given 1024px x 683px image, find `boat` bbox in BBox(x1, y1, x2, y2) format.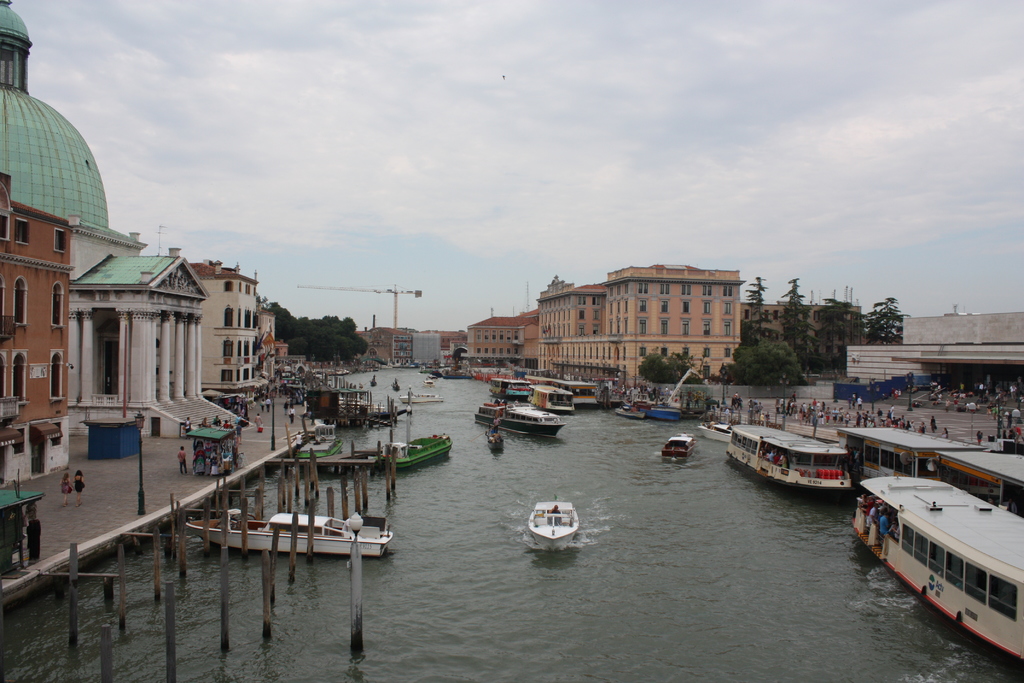
BBox(614, 409, 645, 420).
